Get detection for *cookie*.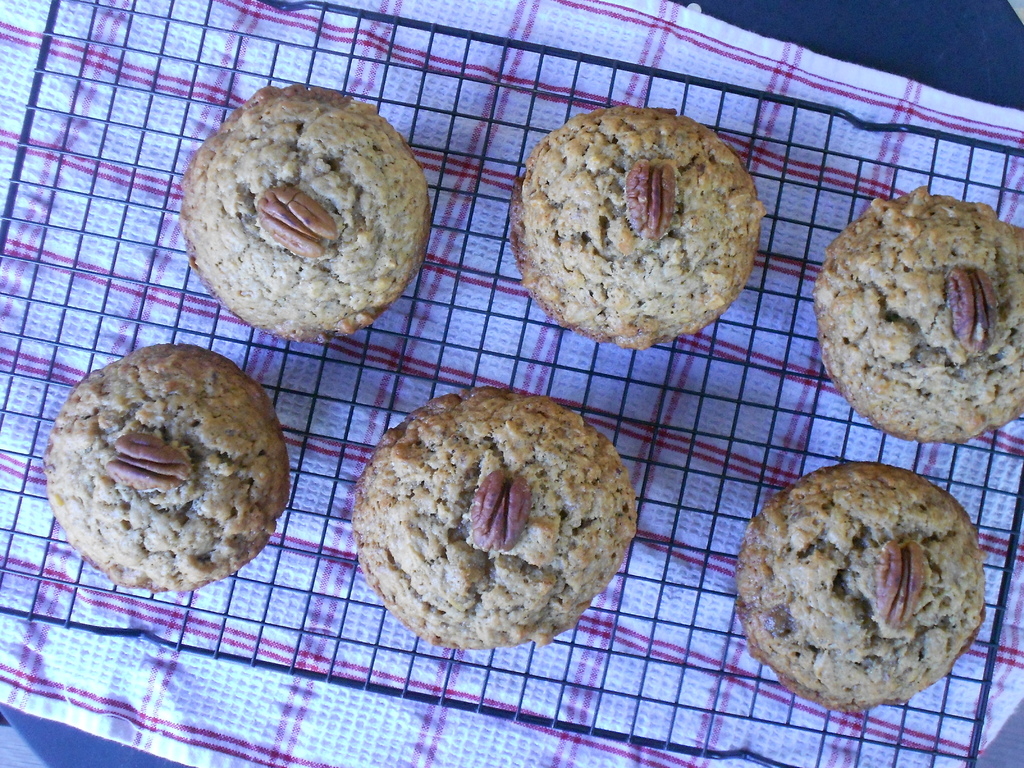
Detection: 814:188:1023:445.
